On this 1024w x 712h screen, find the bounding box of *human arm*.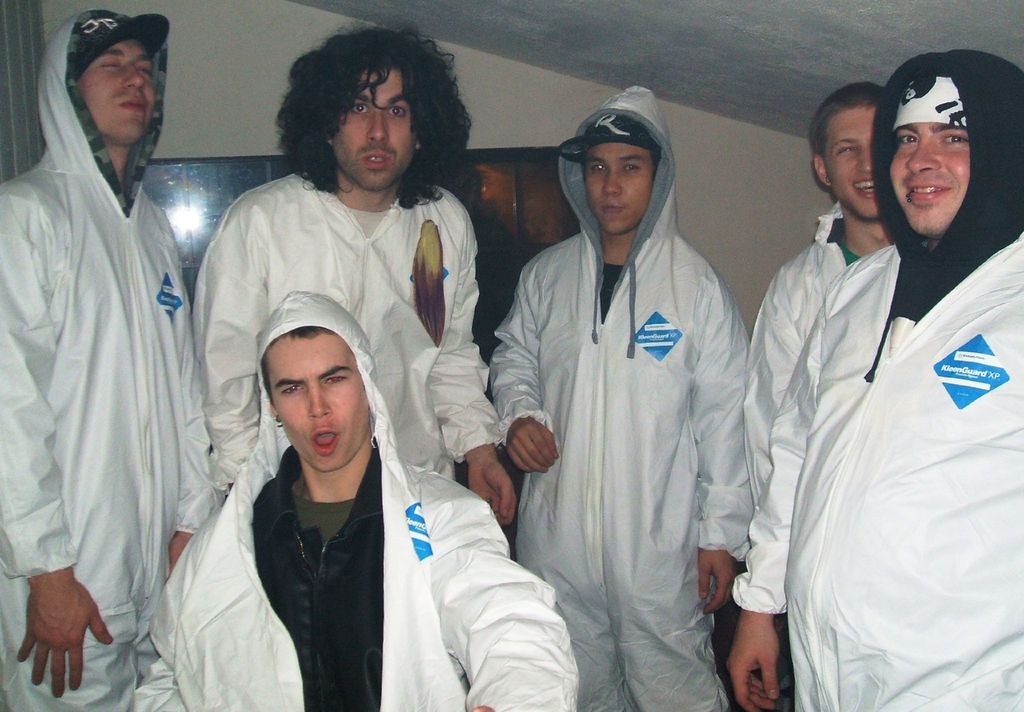
Bounding box: rect(0, 179, 116, 700).
